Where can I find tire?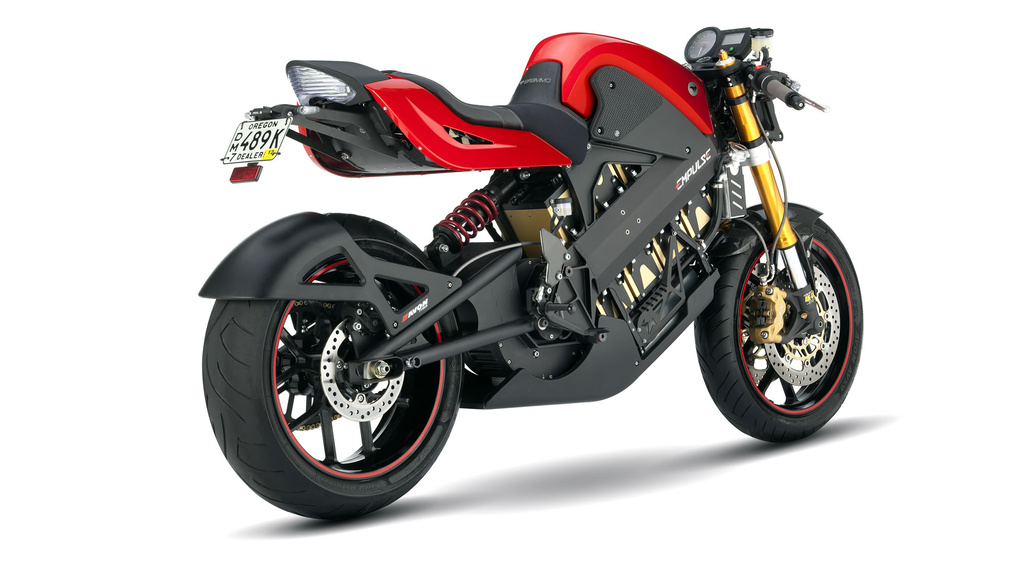
You can find it at bbox=(212, 213, 472, 513).
